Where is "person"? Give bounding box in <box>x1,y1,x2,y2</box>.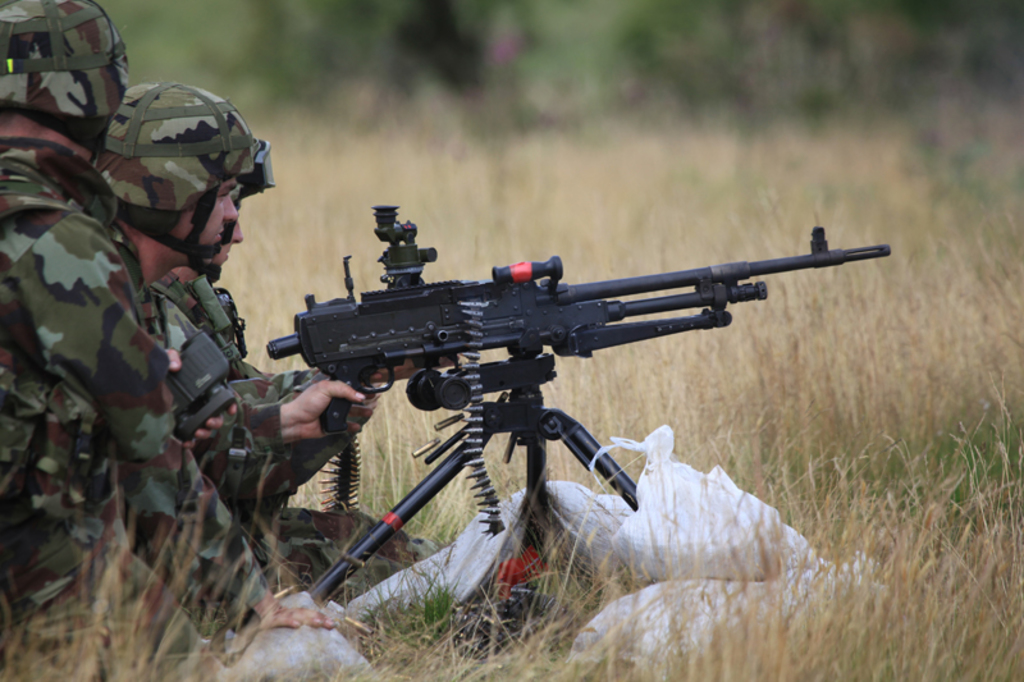
<box>169,134,462,416</box>.
